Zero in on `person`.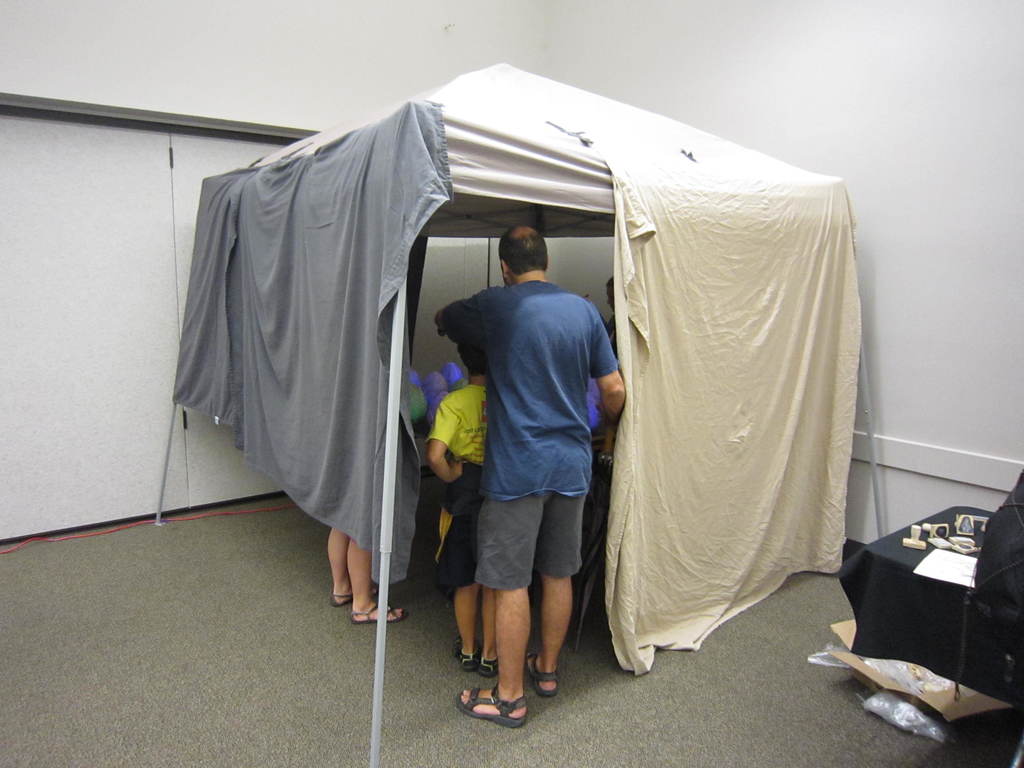
Zeroed in: (424, 346, 500, 675).
